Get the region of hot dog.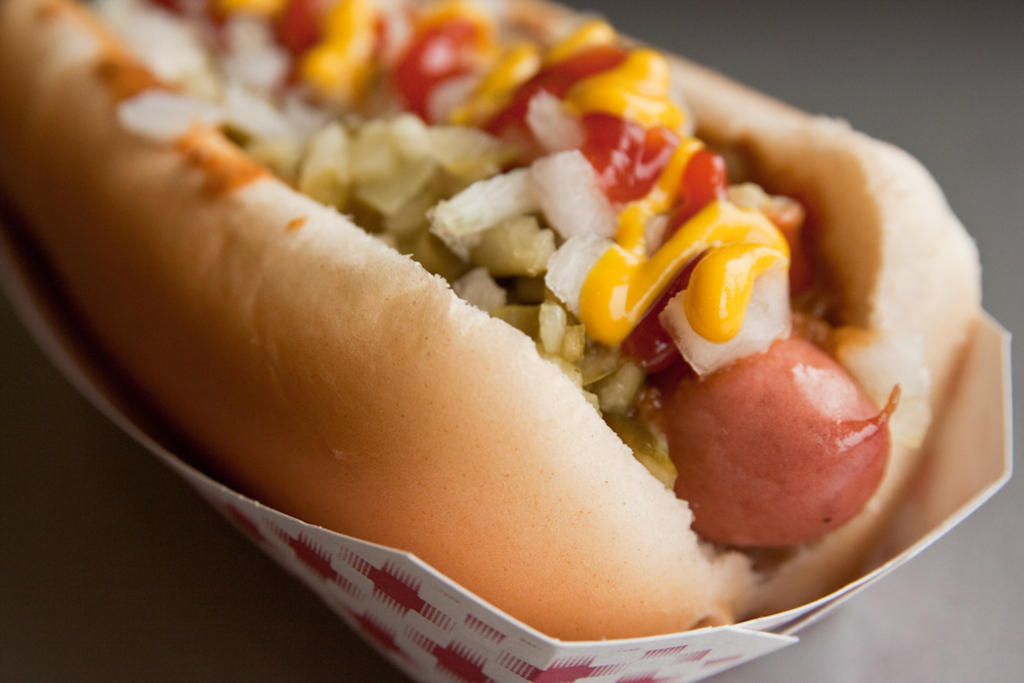
[x1=0, y1=0, x2=989, y2=666].
